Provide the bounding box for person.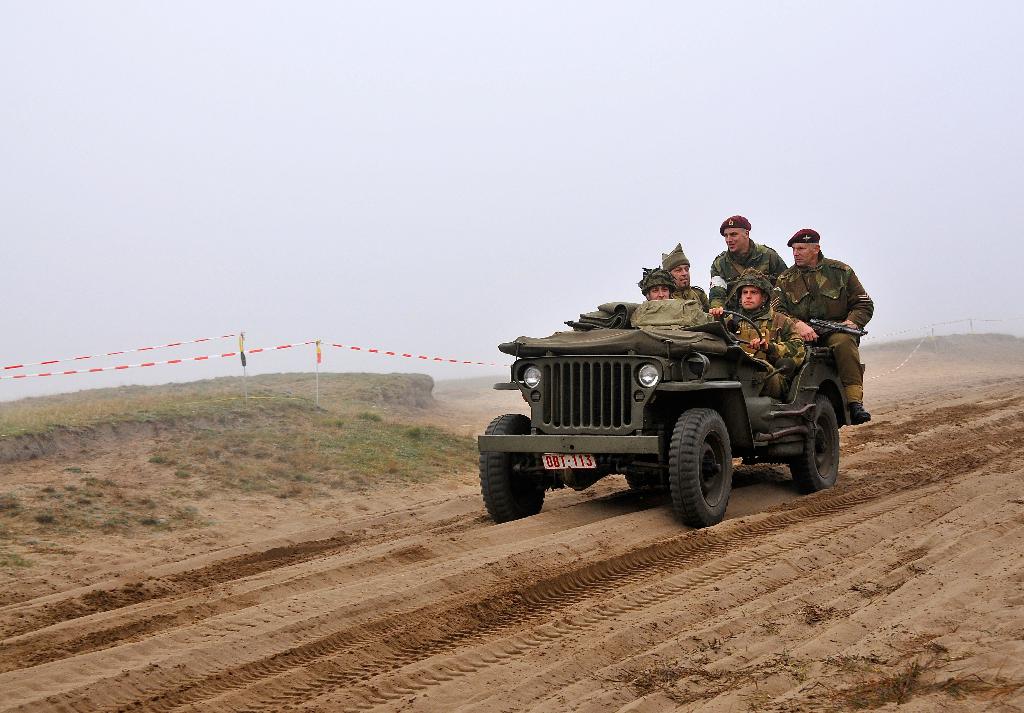
x1=769, y1=227, x2=876, y2=427.
